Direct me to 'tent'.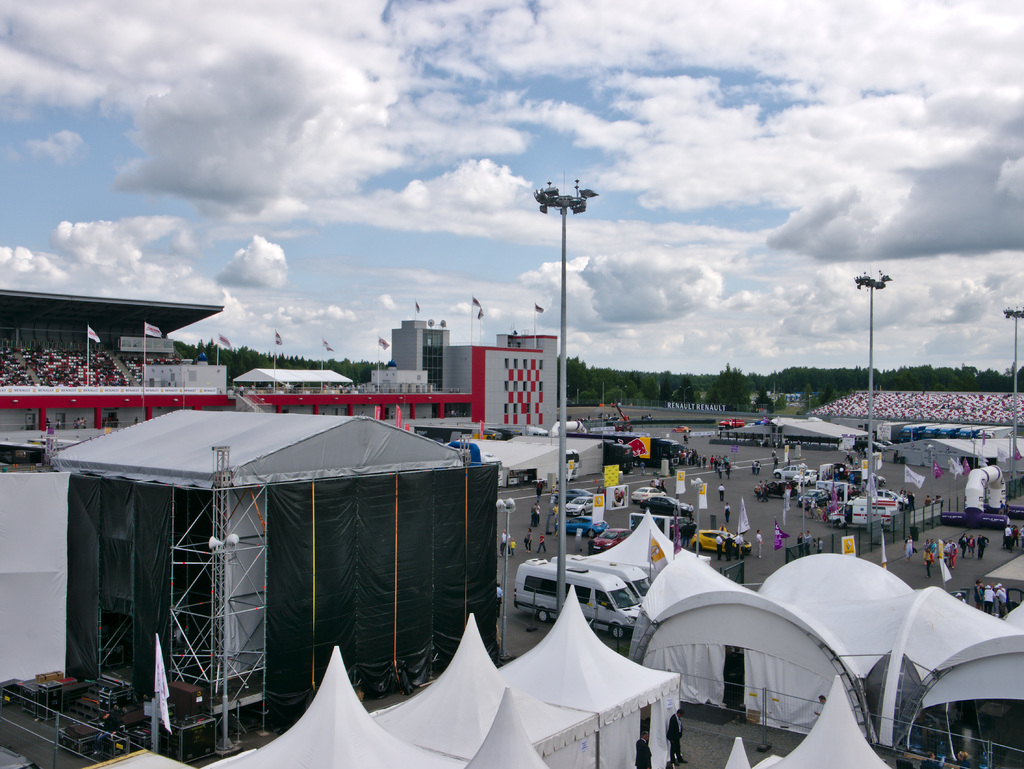
Direction: box(731, 684, 882, 768).
